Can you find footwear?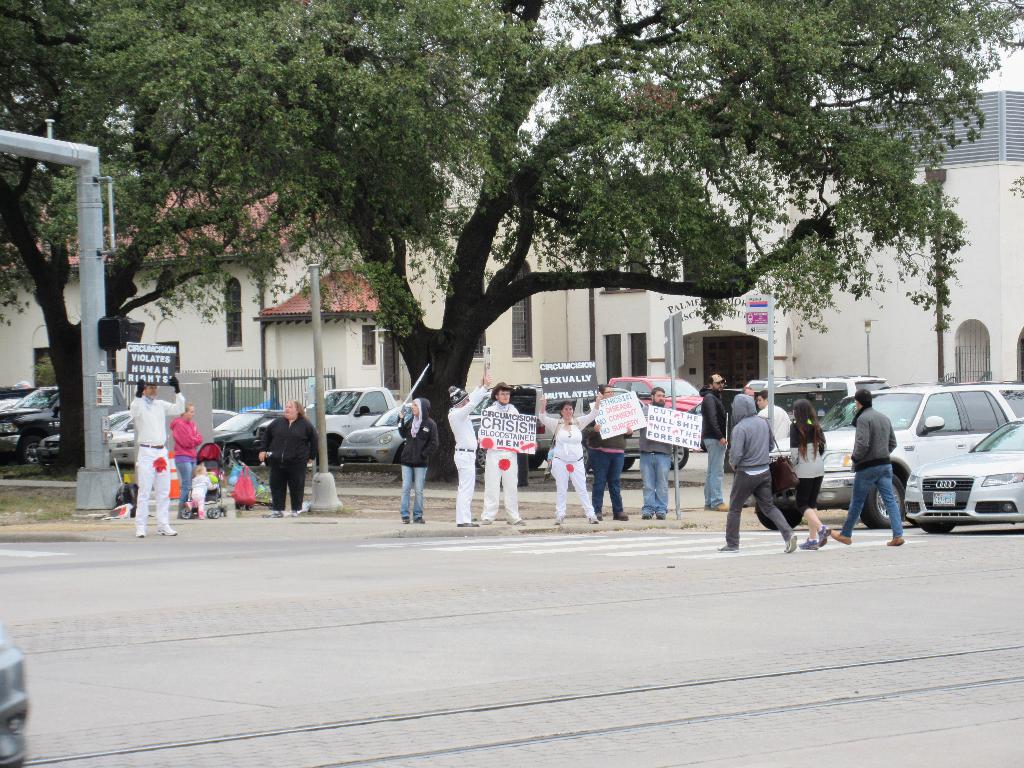
Yes, bounding box: [407,518,428,525].
